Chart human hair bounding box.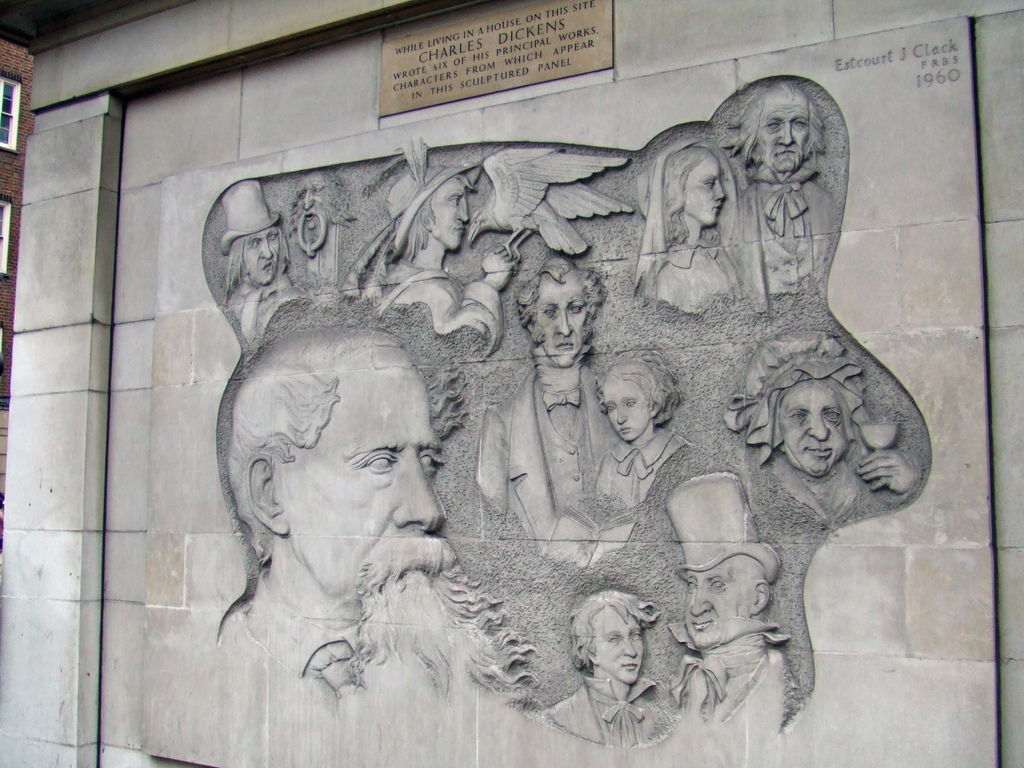
Charted: {"x1": 397, "y1": 174, "x2": 476, "y2": 262}.
